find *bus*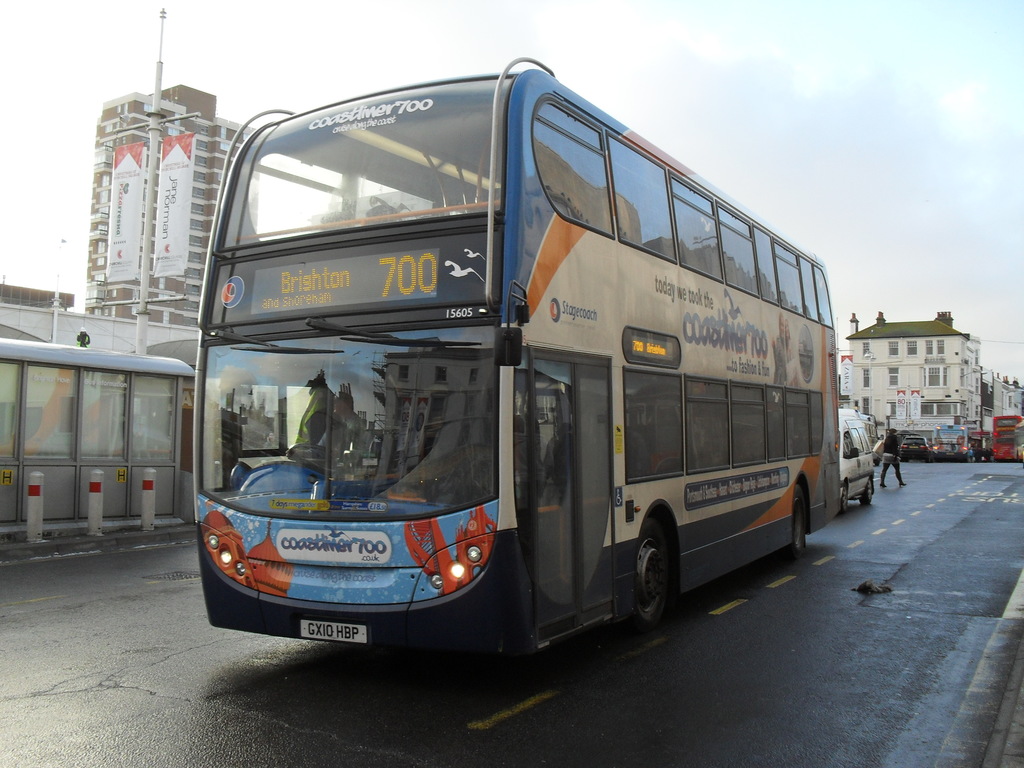
l=932, t=422, r=968, b=459
